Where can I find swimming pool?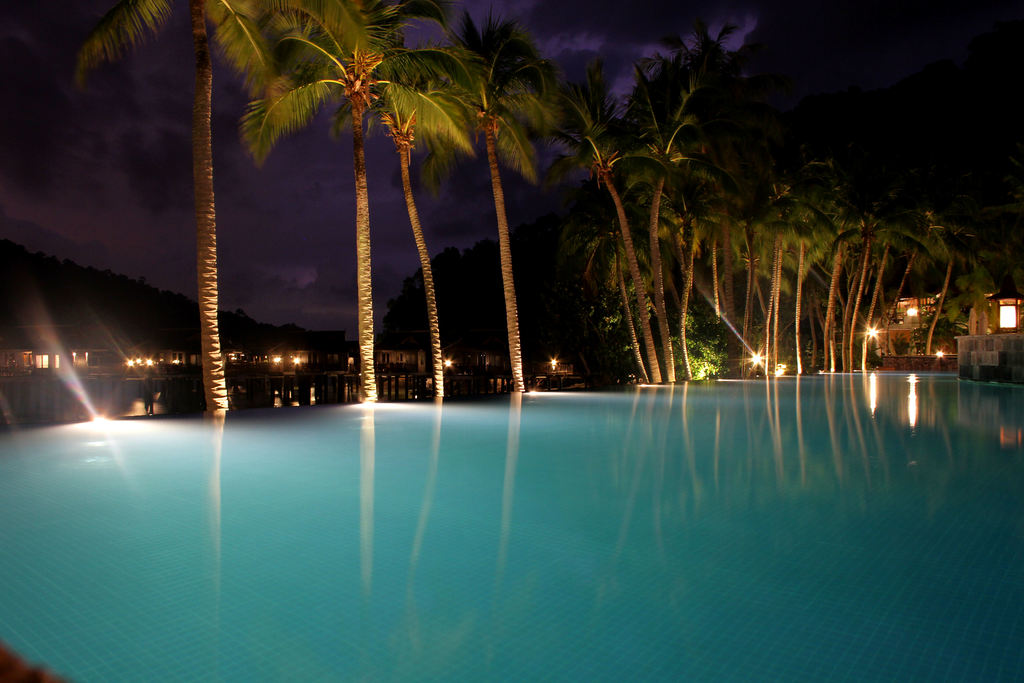
You can find it at rect(31, 318, 1018, 664).
